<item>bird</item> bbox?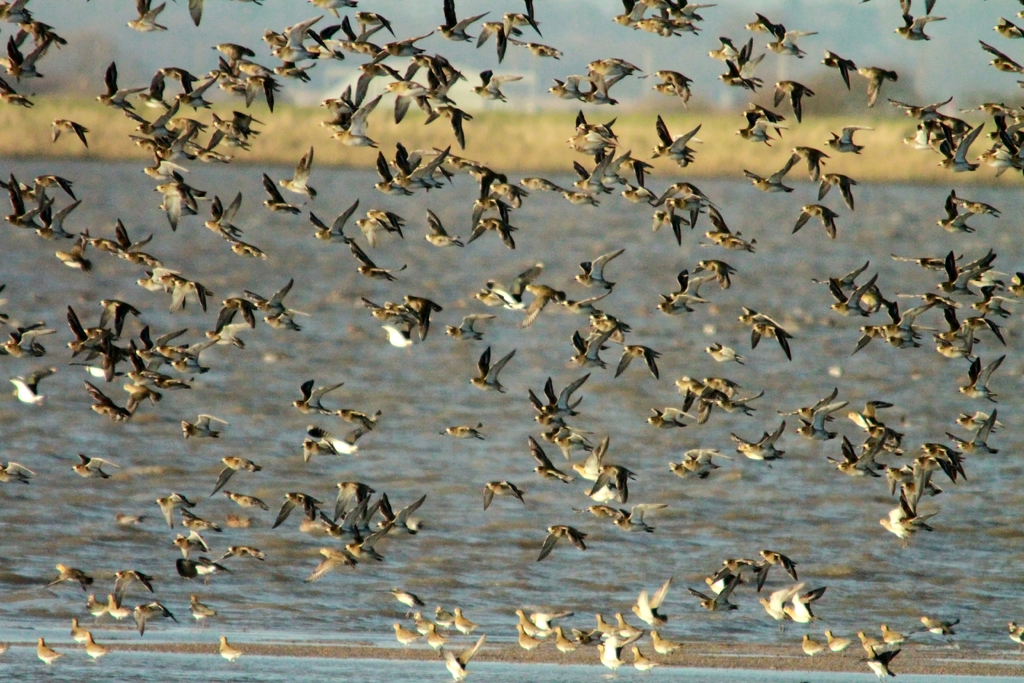
box(774, 586, 827, 623)
